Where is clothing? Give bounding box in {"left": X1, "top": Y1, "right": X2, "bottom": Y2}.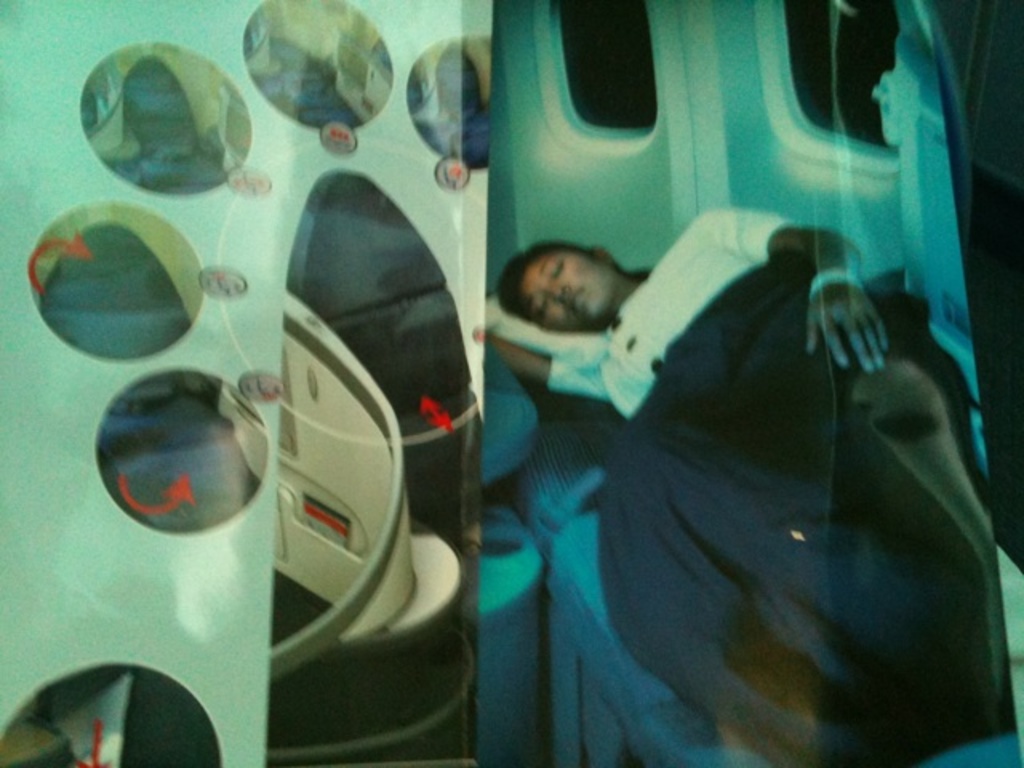
{"left": 547, "top": 202, "right": 798, "bottom": 424}.
